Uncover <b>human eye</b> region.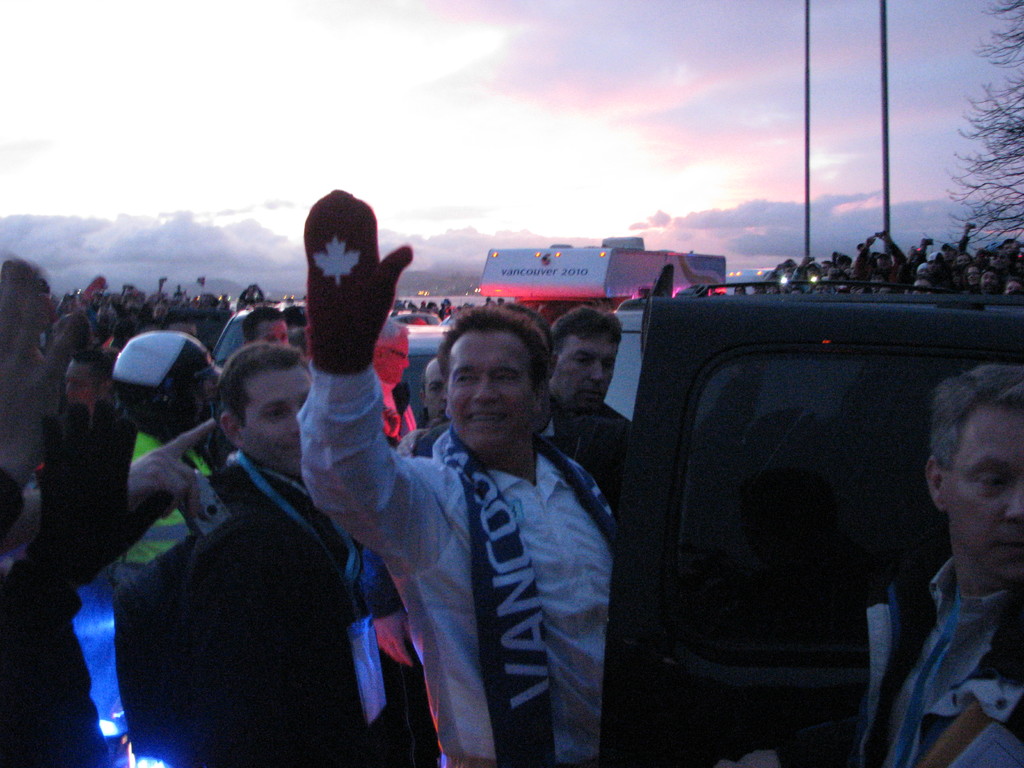
Uncovered: x1=451, y1=374, x2=486, y2=390.
